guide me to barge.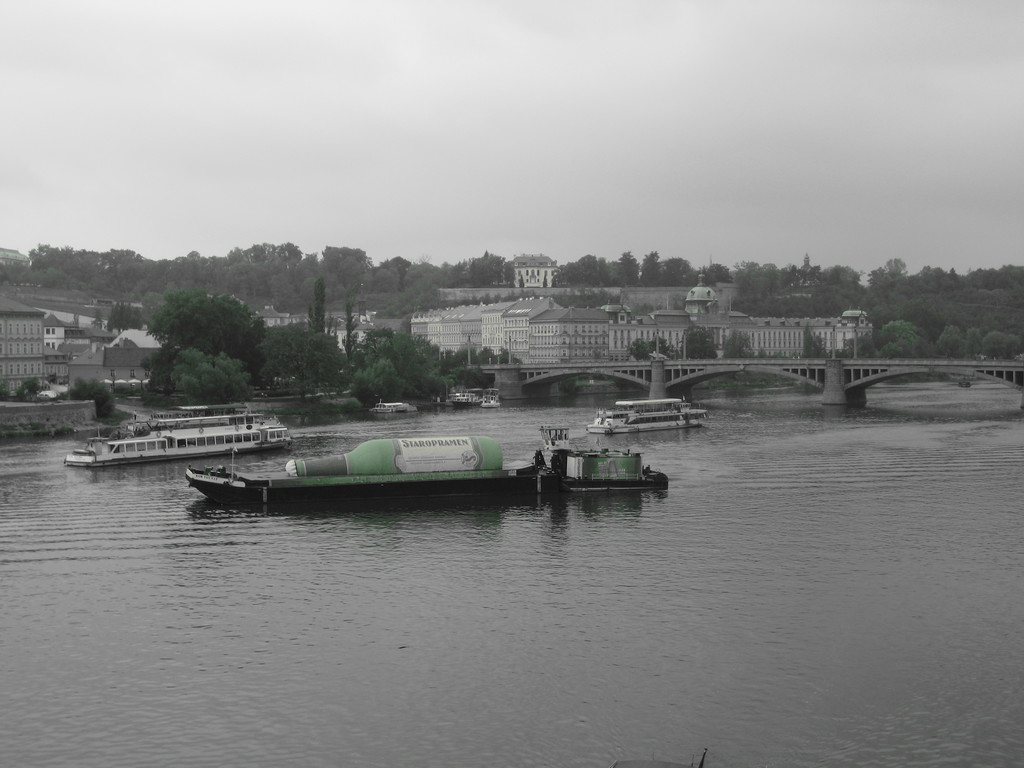
Guidance: box=[184, 426, 663, 492].
